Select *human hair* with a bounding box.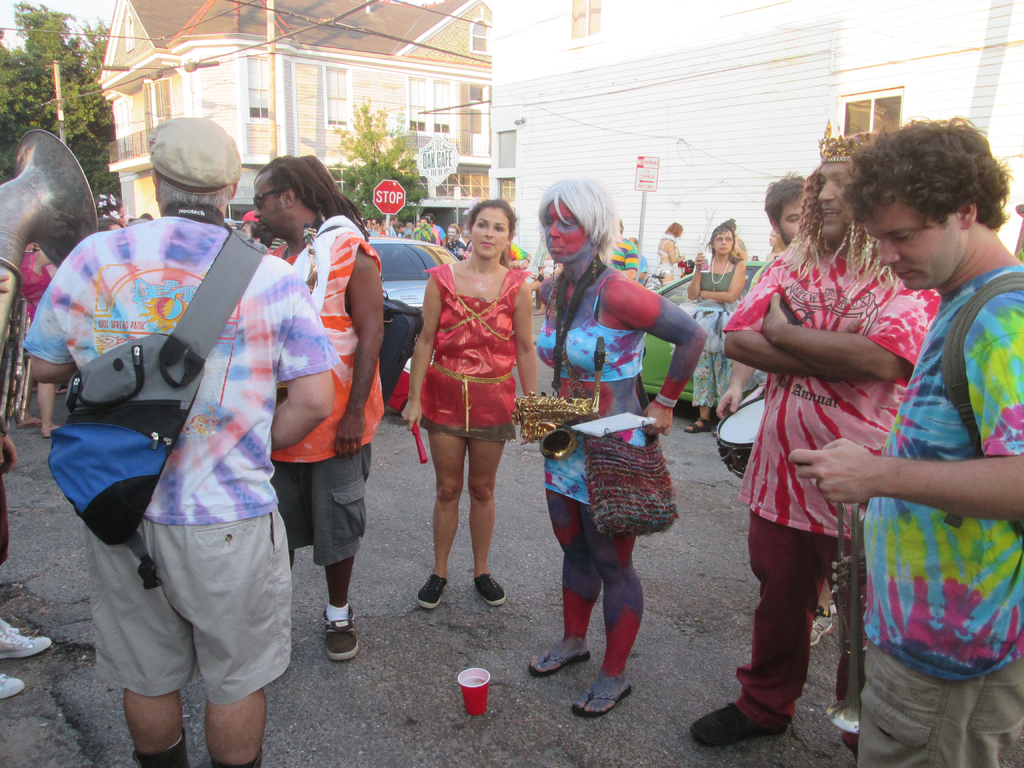
<box>663,221,684,241</box>.
